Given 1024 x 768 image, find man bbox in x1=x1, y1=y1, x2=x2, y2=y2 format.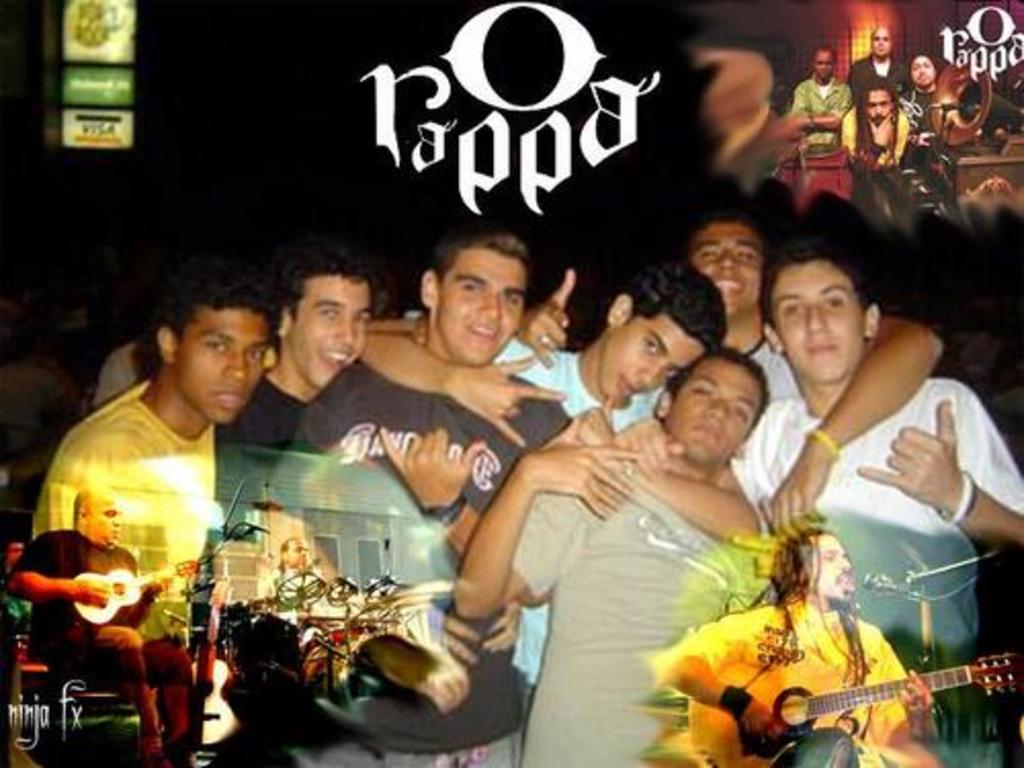
x1=406, y1=215, x2=948, y2=543.
